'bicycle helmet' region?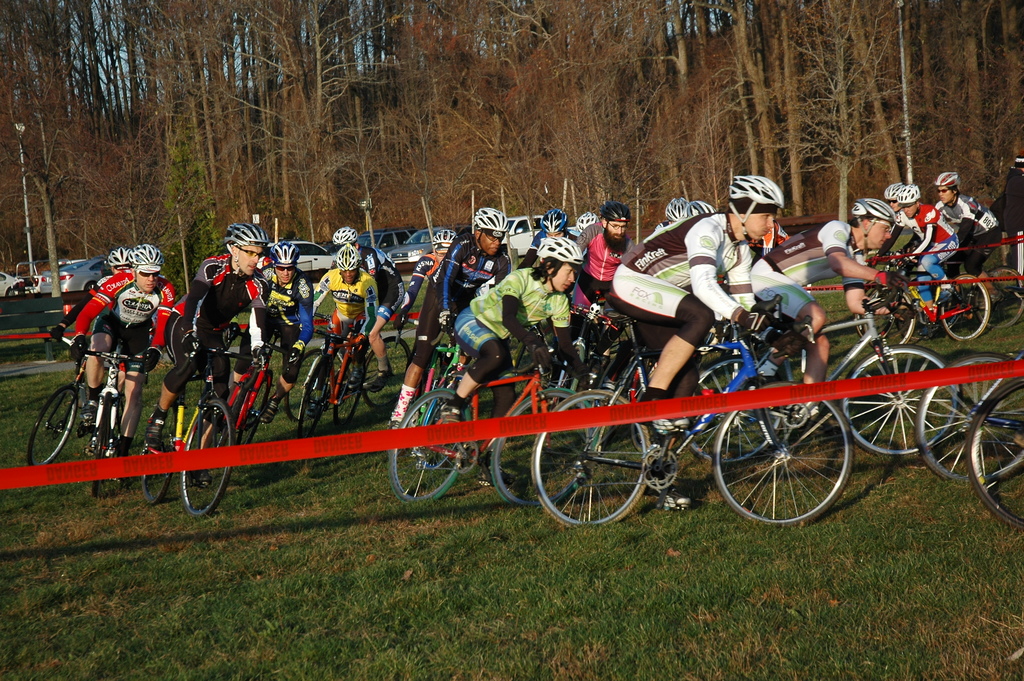
<box>732,176,780,205</box>
